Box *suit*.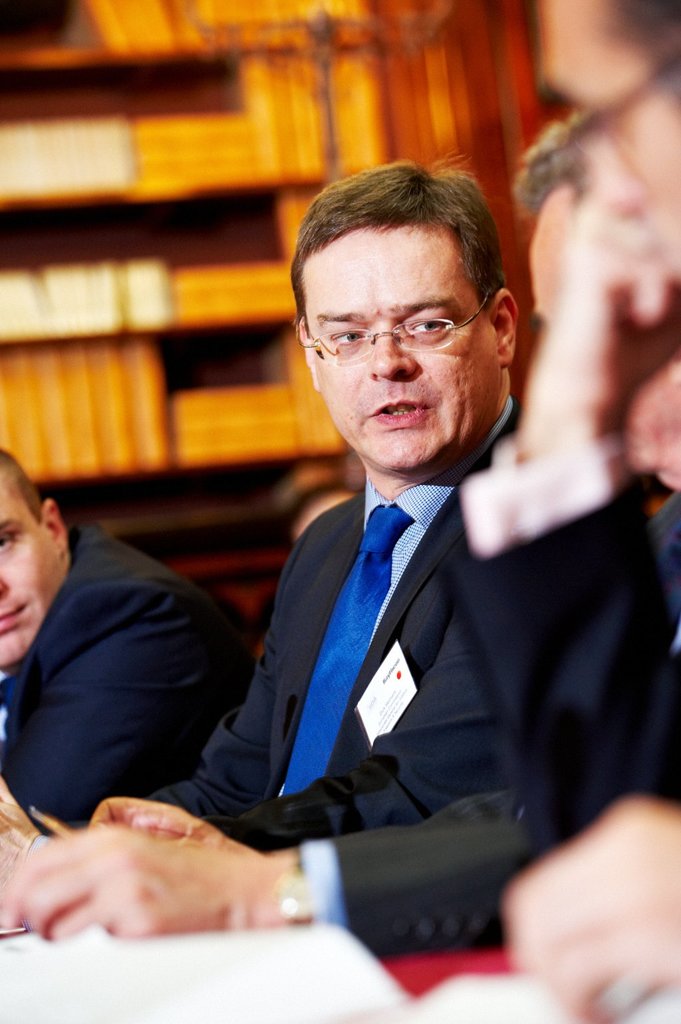
box=[200, 325, 585, 916].
